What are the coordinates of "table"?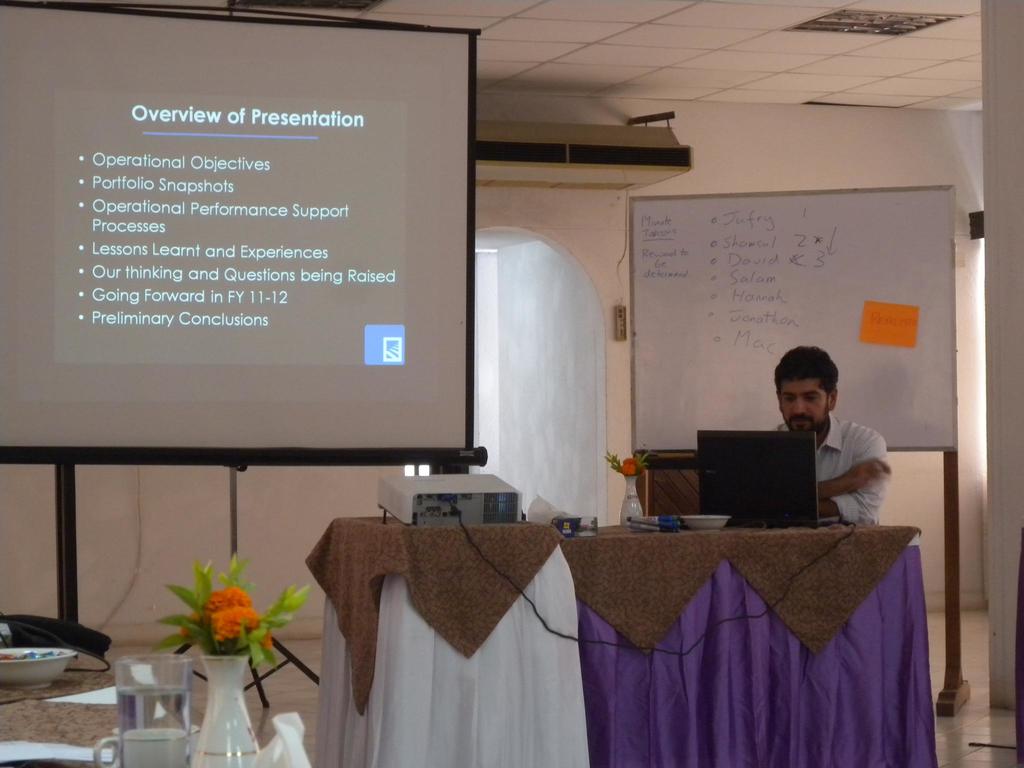
select_region(307, 520, 593, 767).
